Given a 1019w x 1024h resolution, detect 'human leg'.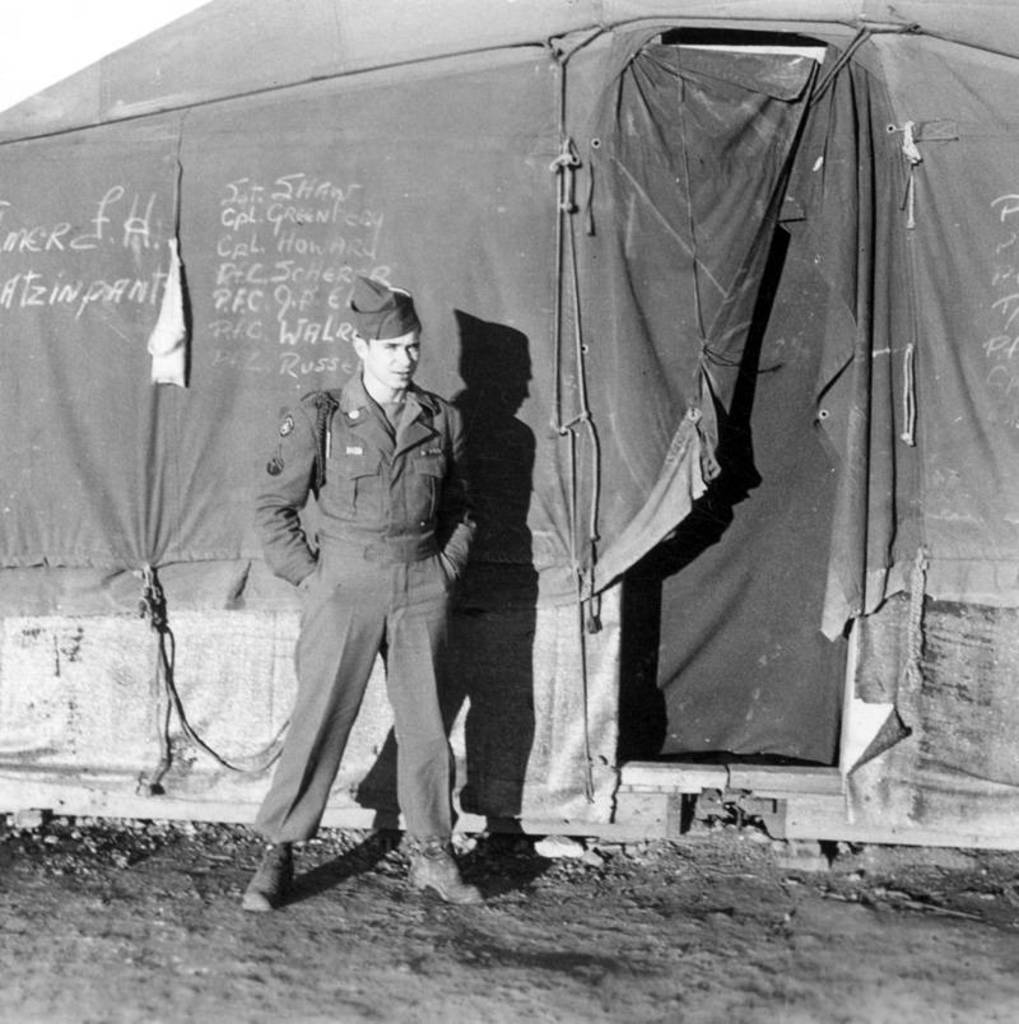
[376,534,484,904].
